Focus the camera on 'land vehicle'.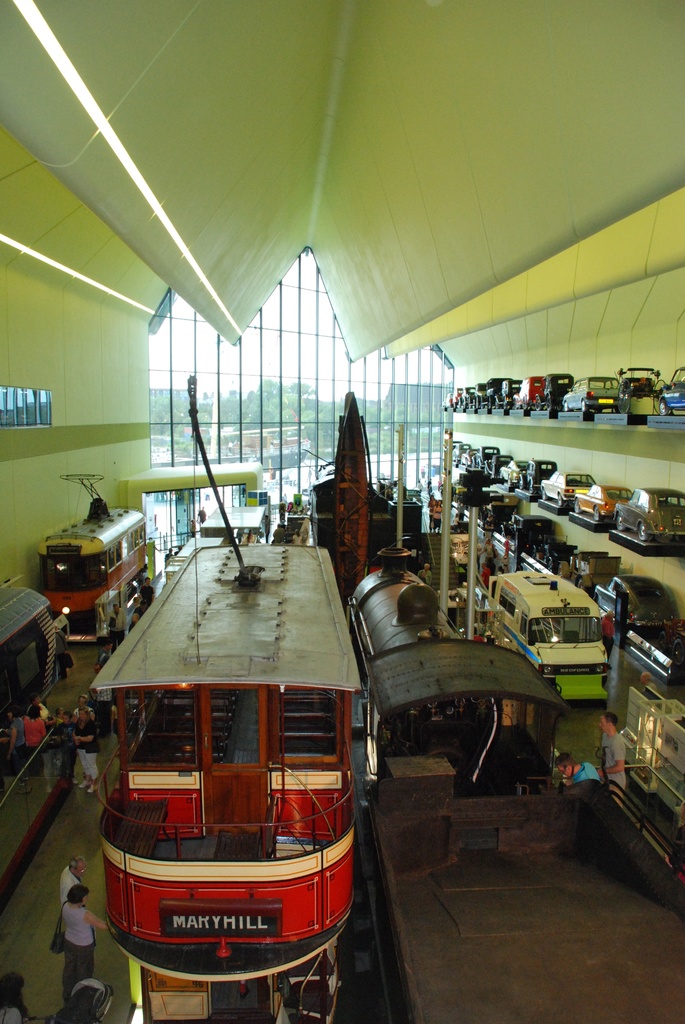
Focus region: 443, 389, 452, 408.
